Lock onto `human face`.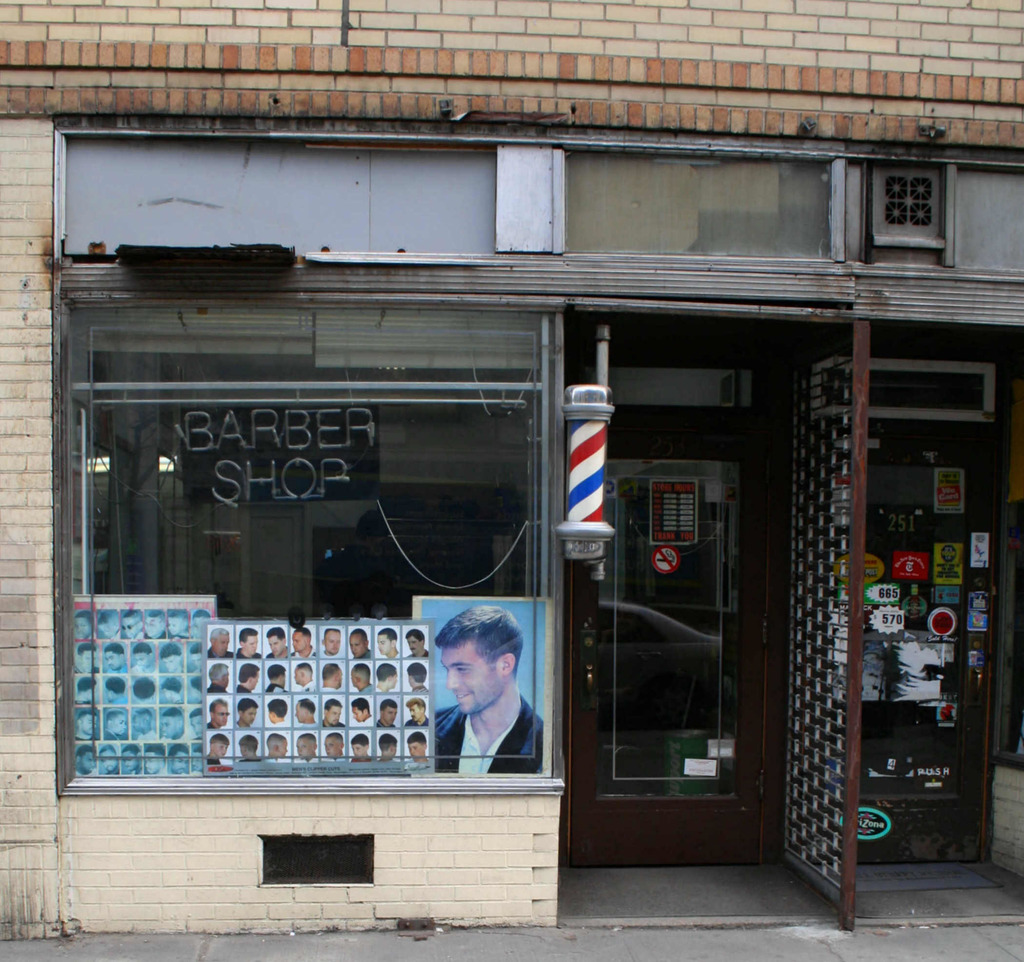
Locked: <region>189, 748, 204, 774</region>.
